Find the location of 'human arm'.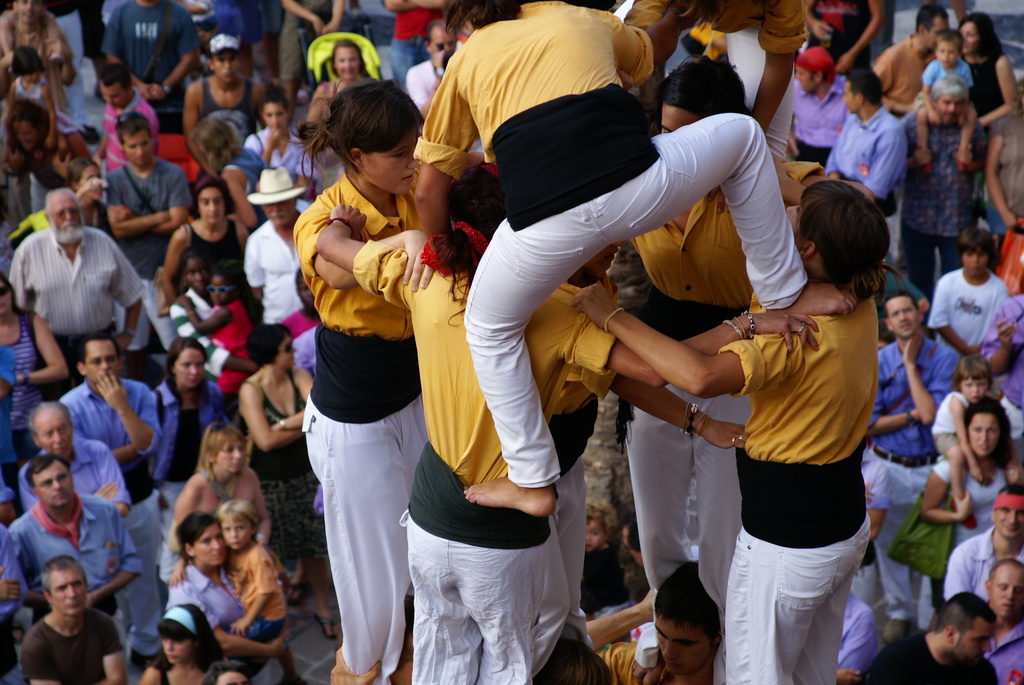
Location: box=[317, 0, 346, 38].
